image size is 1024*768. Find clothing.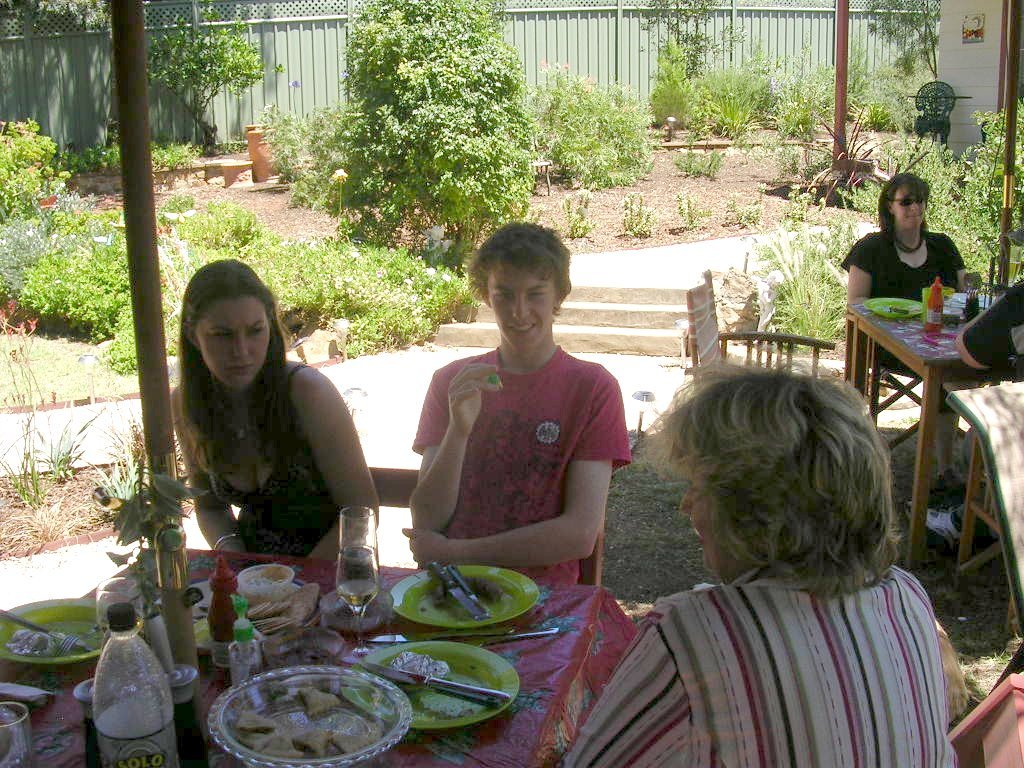
<bbox>835, 225, 967, 415</bbox>.
